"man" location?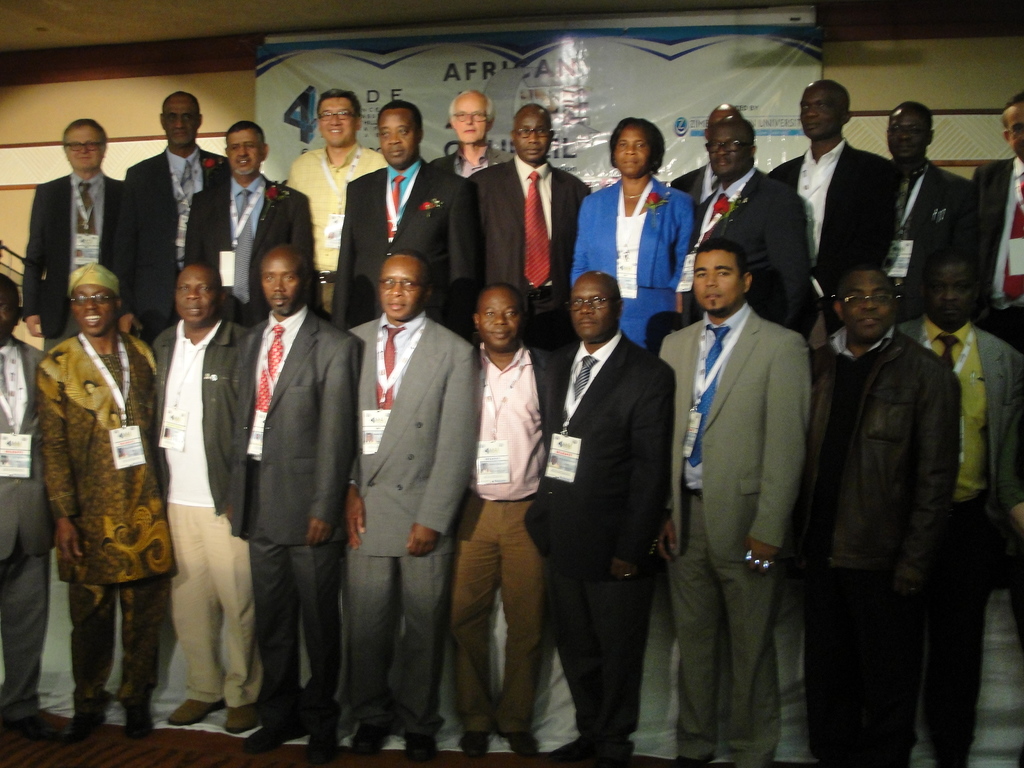
bbox(122, 86, 232, 346)
